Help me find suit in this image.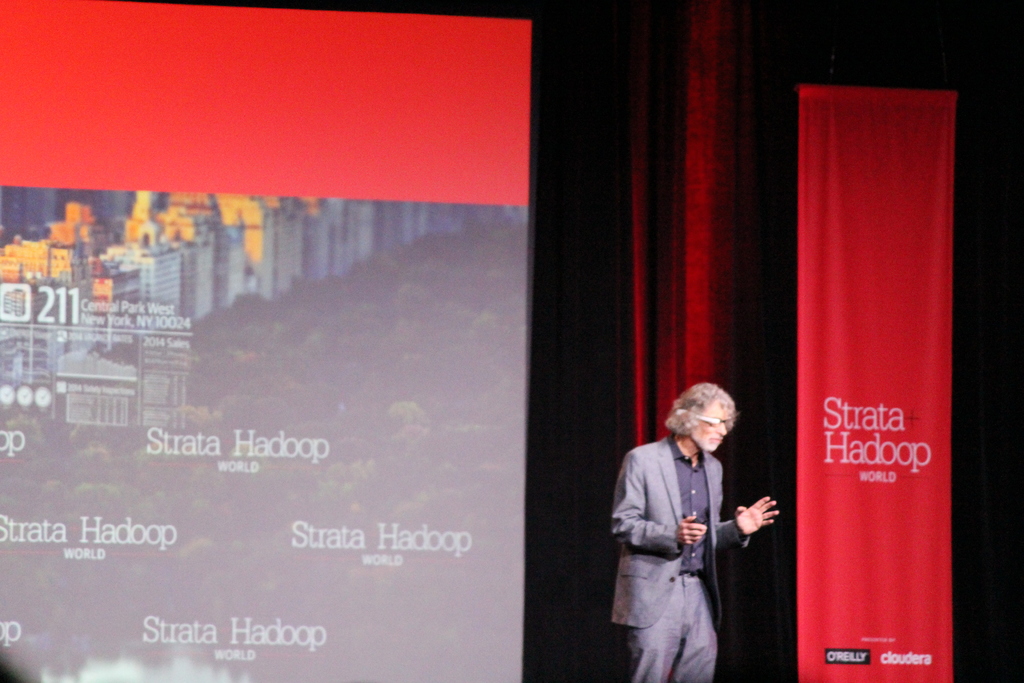
Found it: <region>634, 394, 775, 677</region>.
